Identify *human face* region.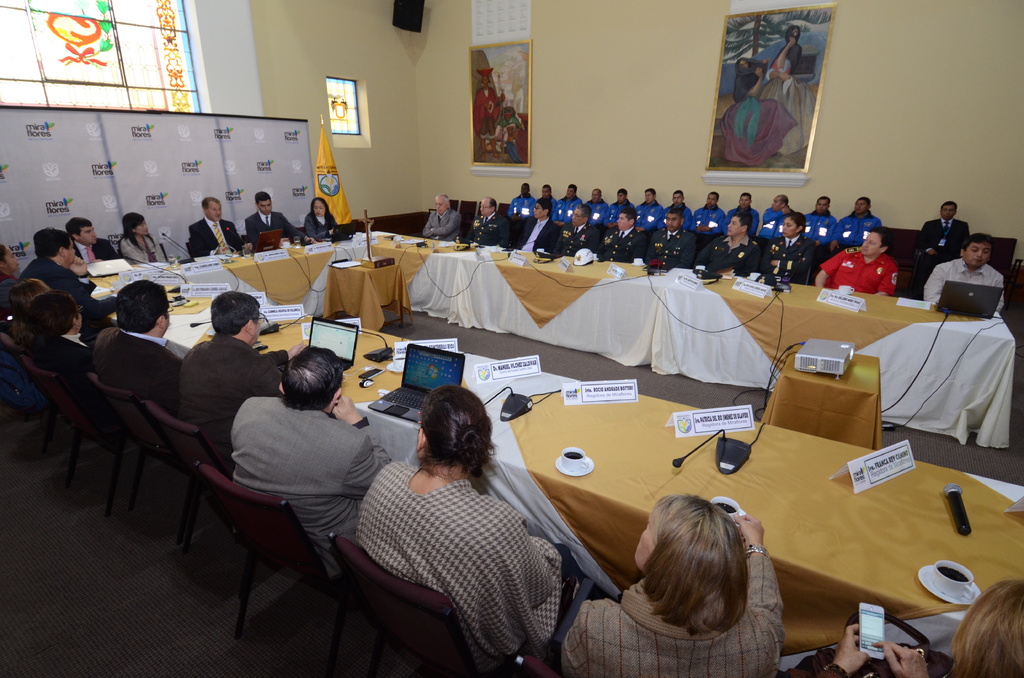
Region: box(129, 220, 151, 236).
